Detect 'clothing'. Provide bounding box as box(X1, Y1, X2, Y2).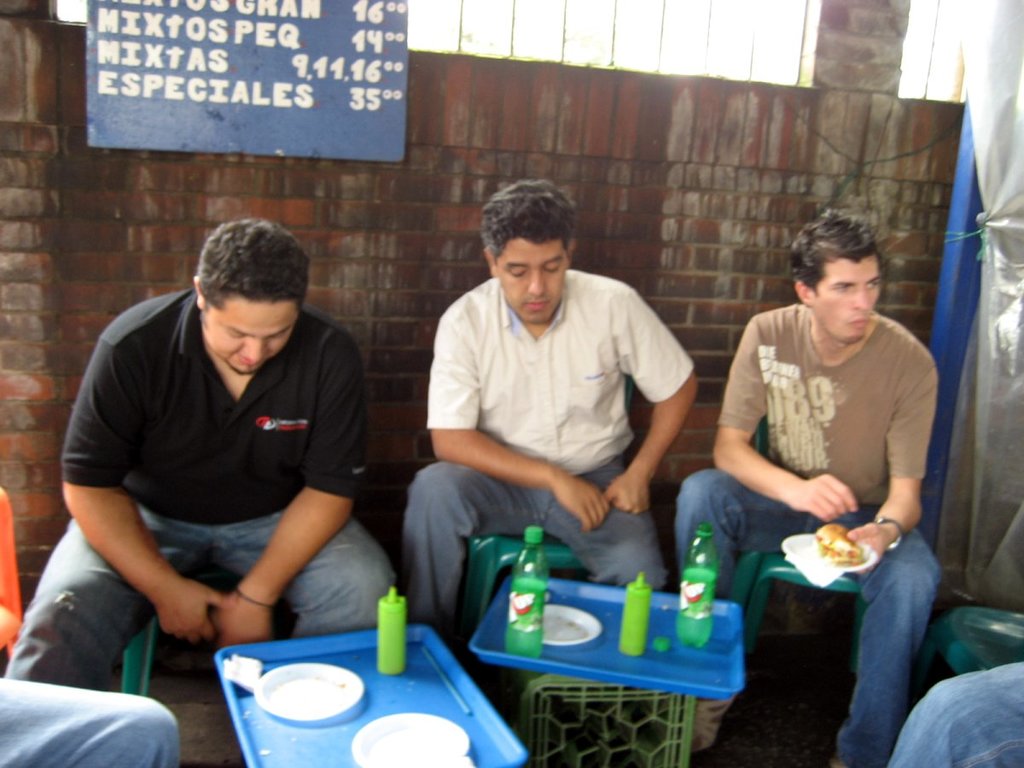
box(389, 263, 695, 634).
